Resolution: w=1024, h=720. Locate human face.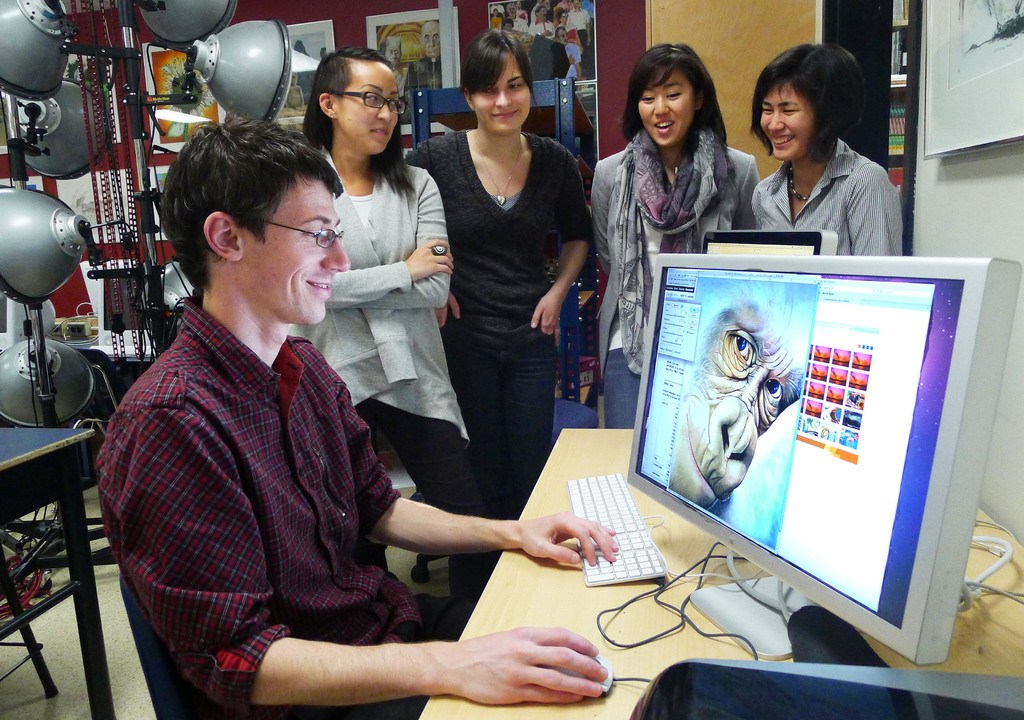
left=756, top=79, right=812, bottom=175.
